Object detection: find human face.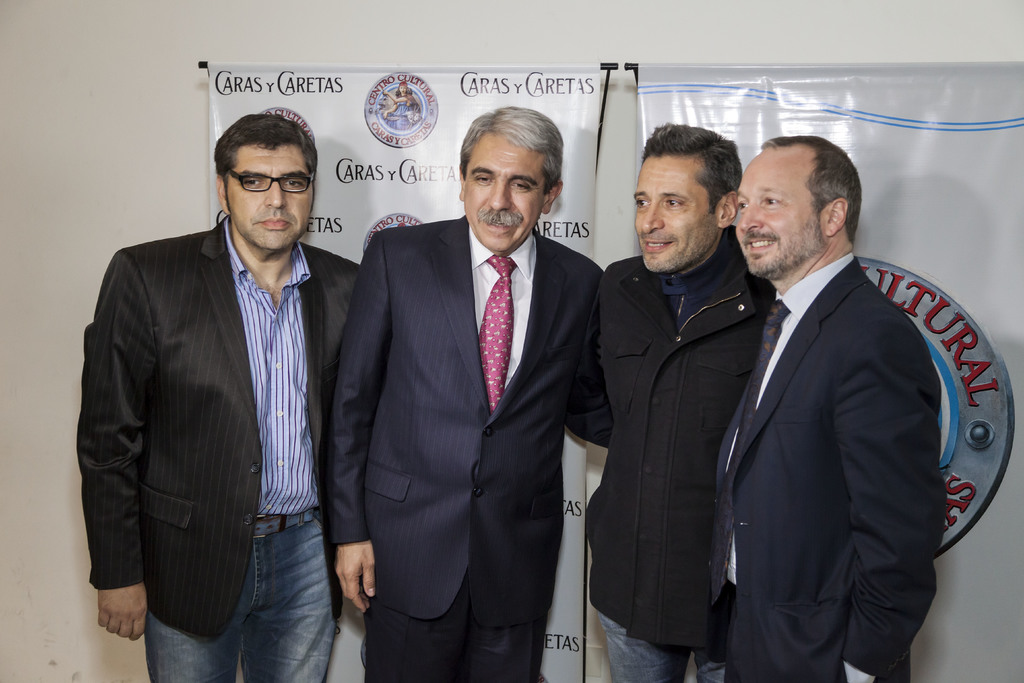
628, 154, 714, 273.
